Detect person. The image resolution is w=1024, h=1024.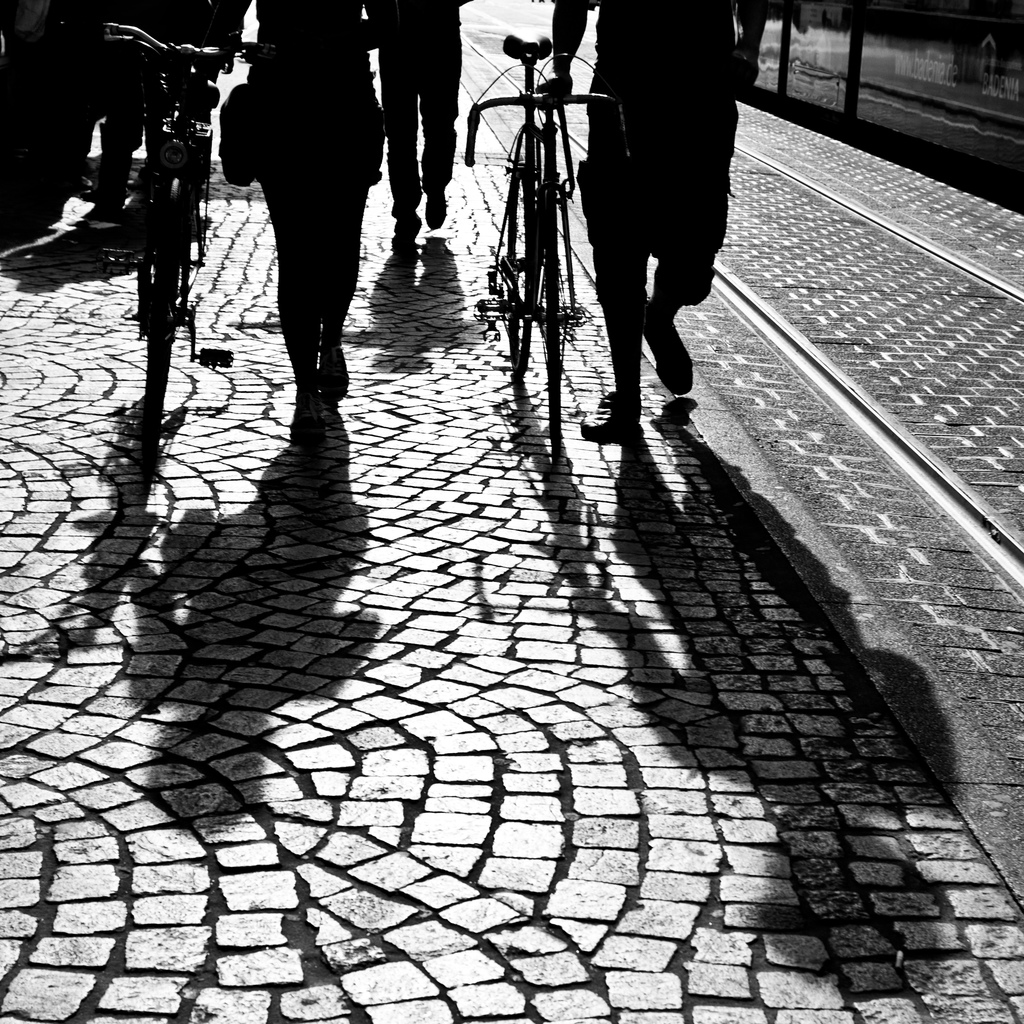
bbox=[364, 0, 469, 259].
